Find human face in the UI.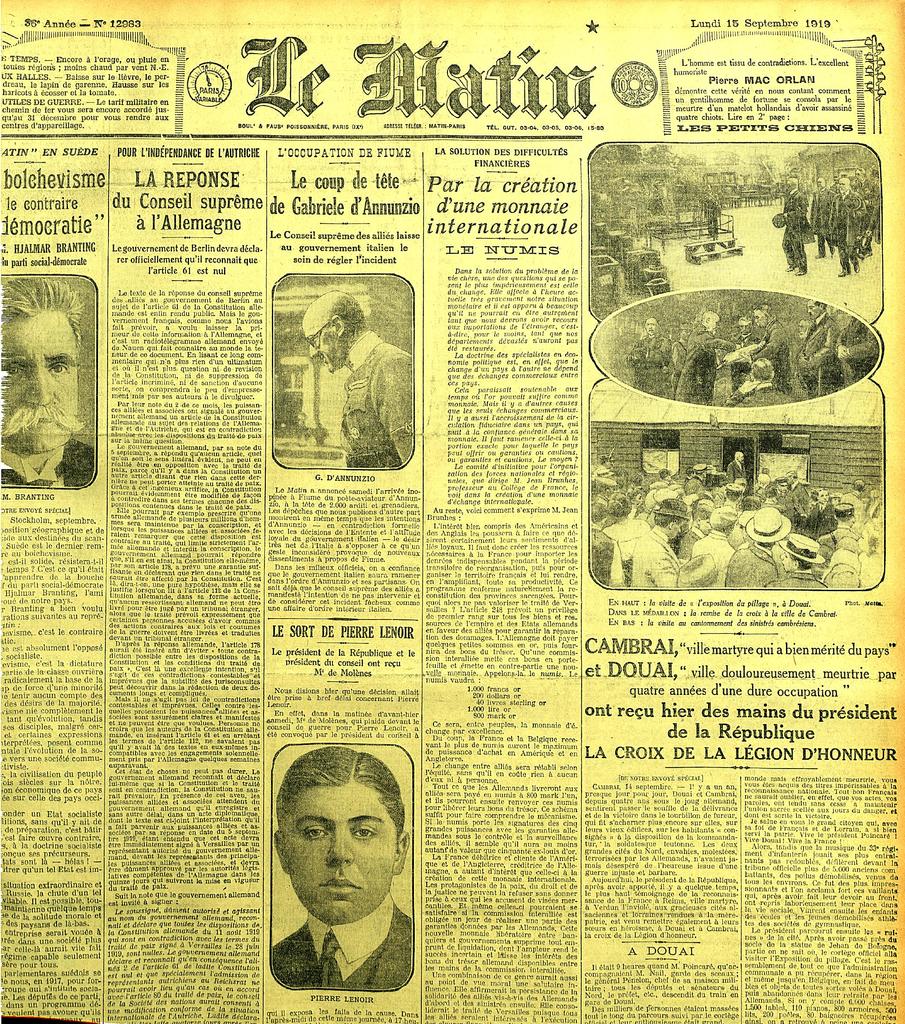
UI element at bbox=(819, 491, 830, 503).
